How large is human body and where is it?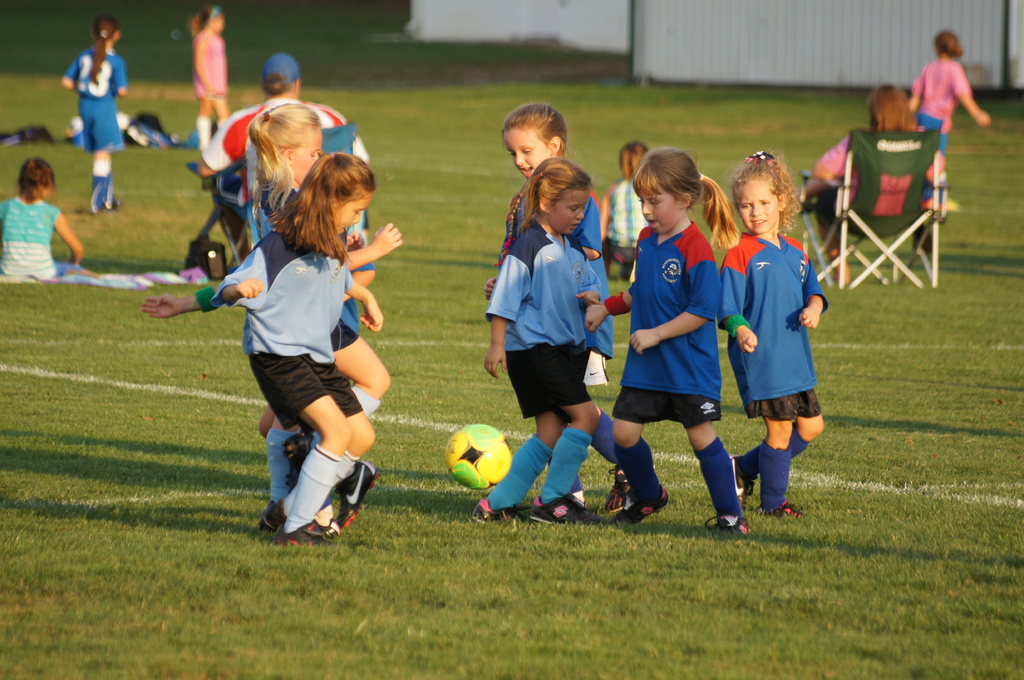
Bounding box: <box>191,4,229,150</box>.
